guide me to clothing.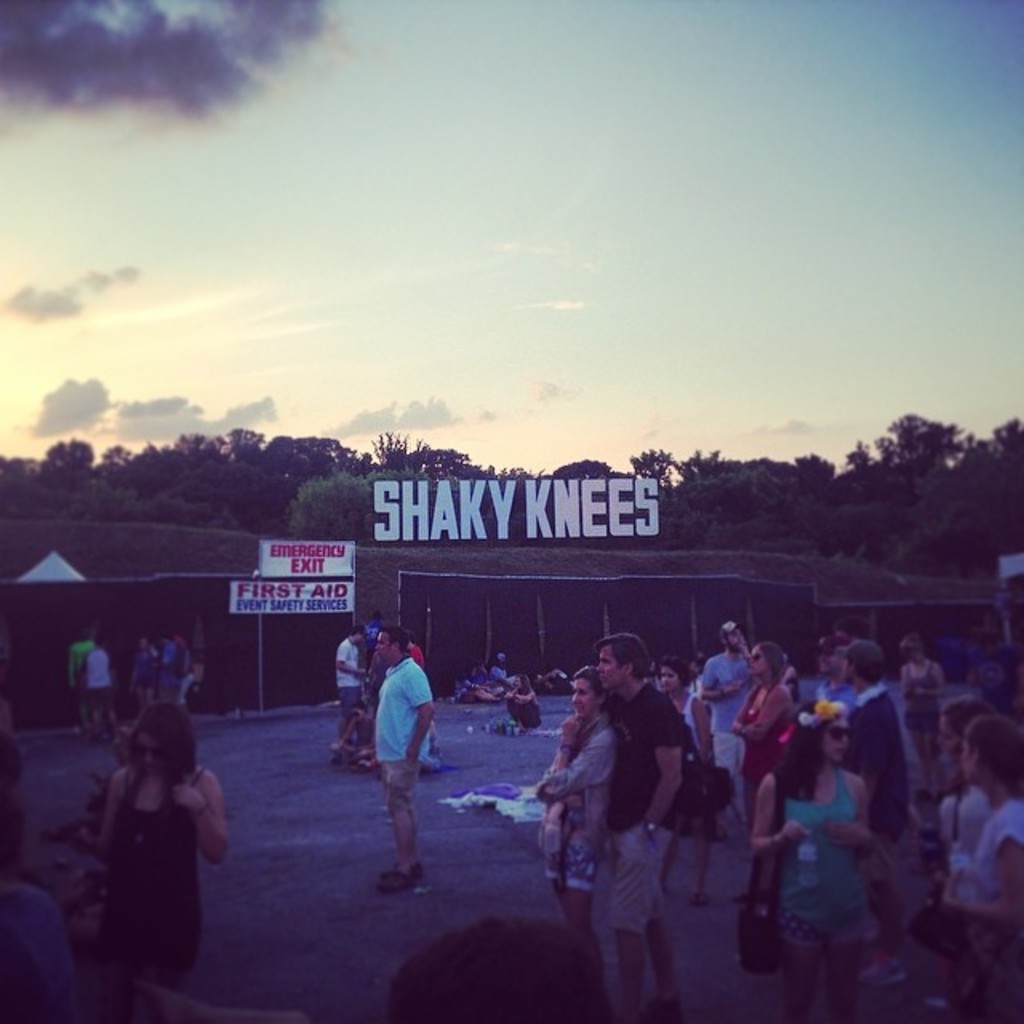
Guidance: (846, 683, 901, 957).
